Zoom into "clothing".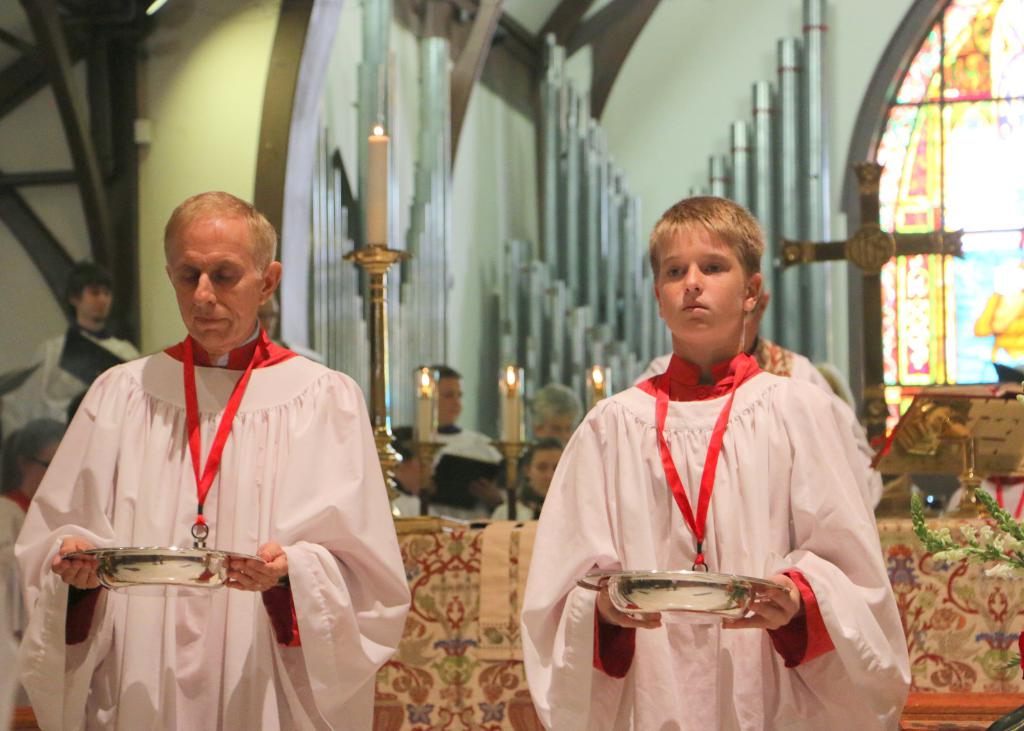
Zoom target: pyautogui.locateOnScreen(7, 332, 392, 730).
